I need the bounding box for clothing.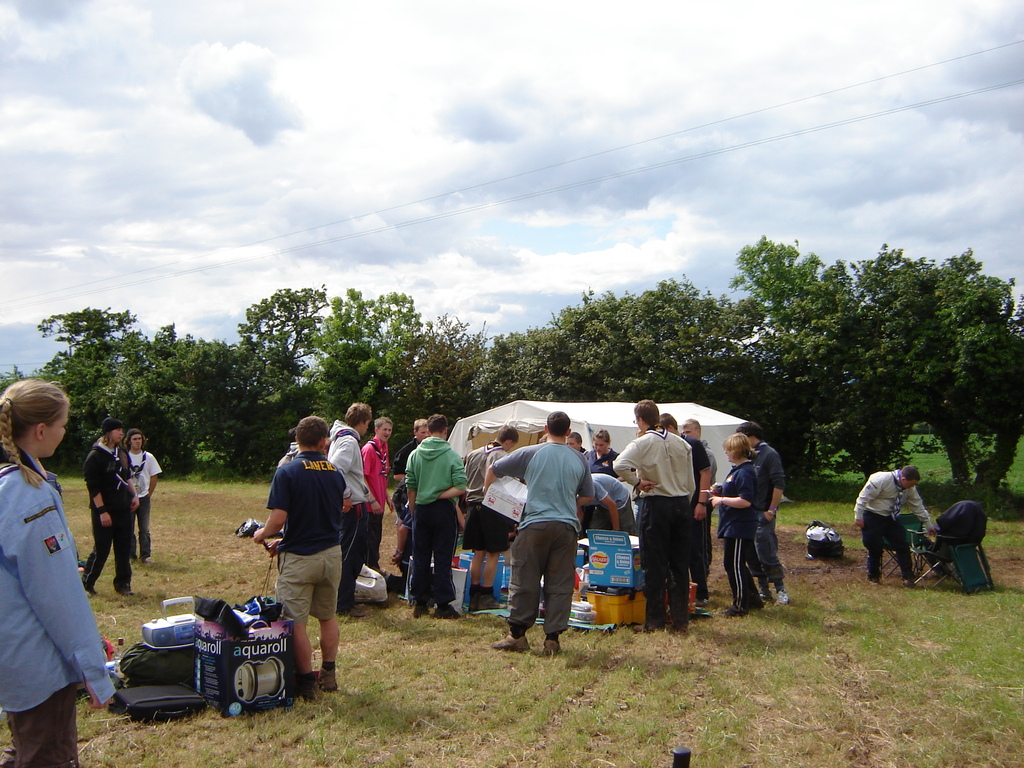
Here it is: 358/428/388/568.
